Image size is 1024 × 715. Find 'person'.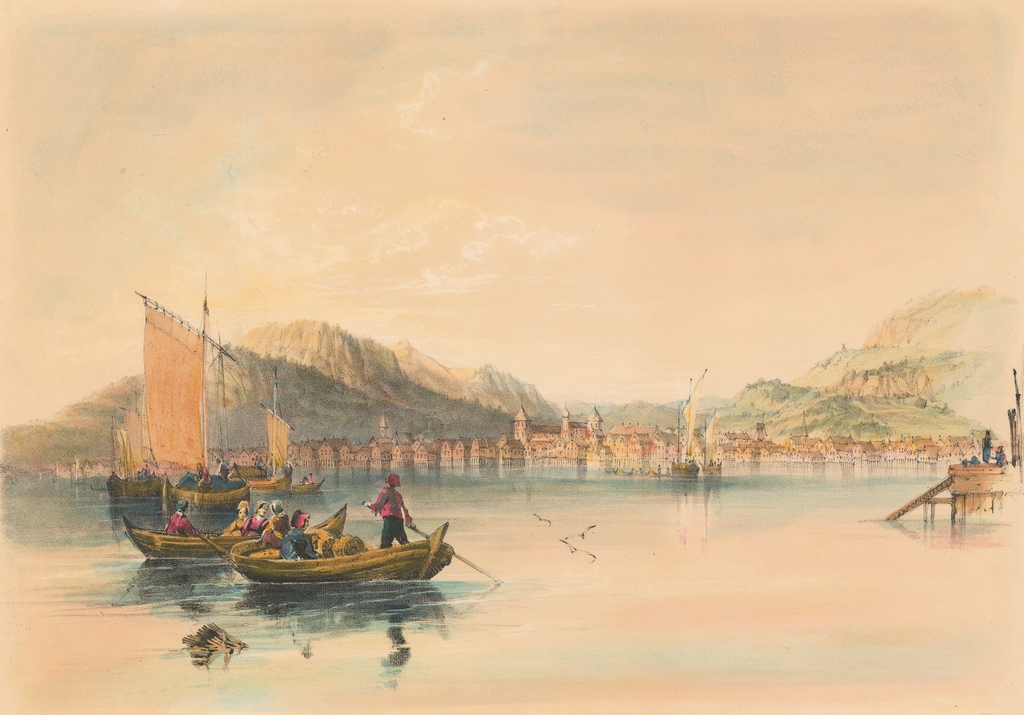
<bbox>221, 501, 252, 538</bbox>.
